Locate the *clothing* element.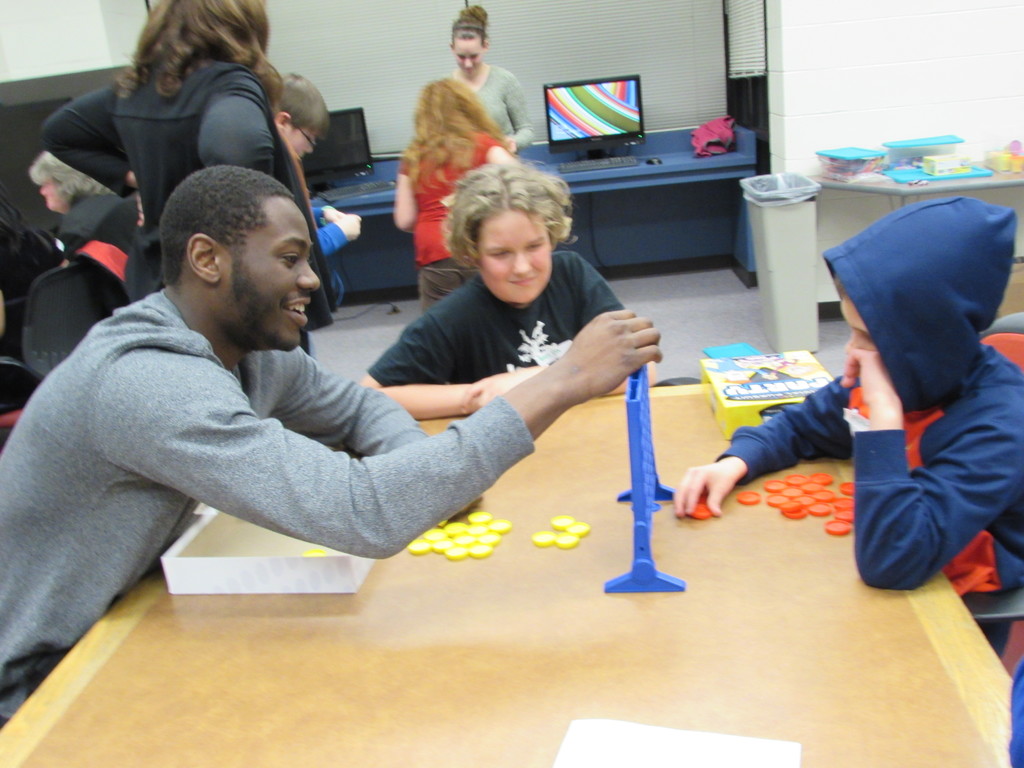
Element bbox: (444, 53, 539, 151).
